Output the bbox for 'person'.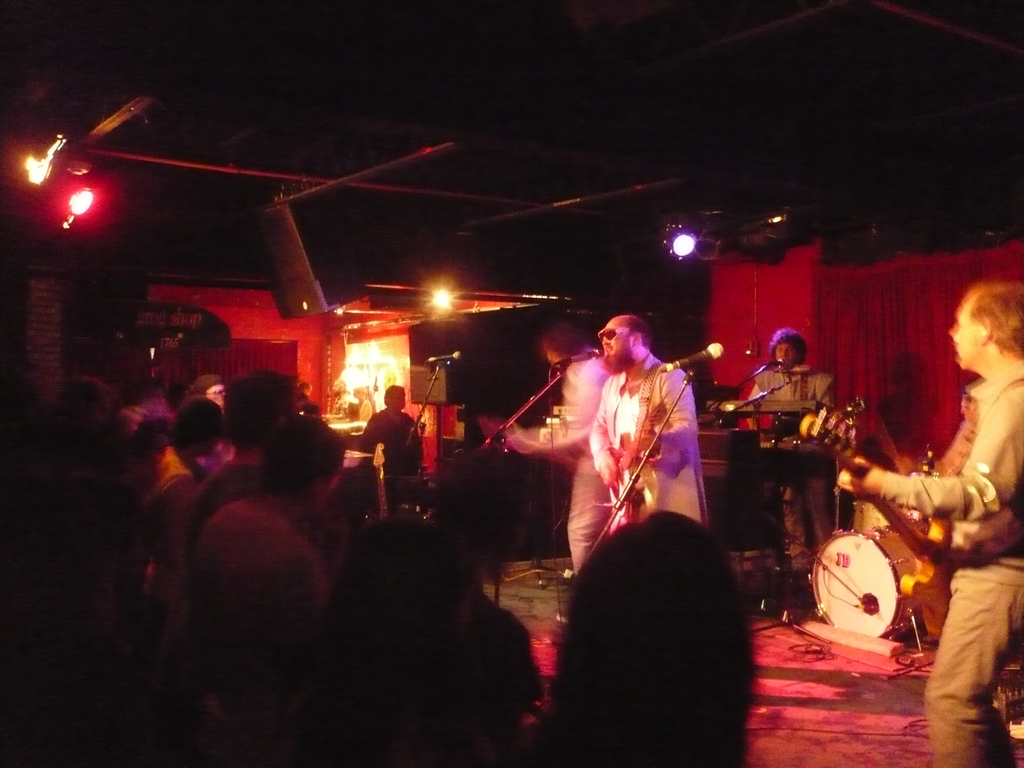
rect(496, 321, 635, 618).
